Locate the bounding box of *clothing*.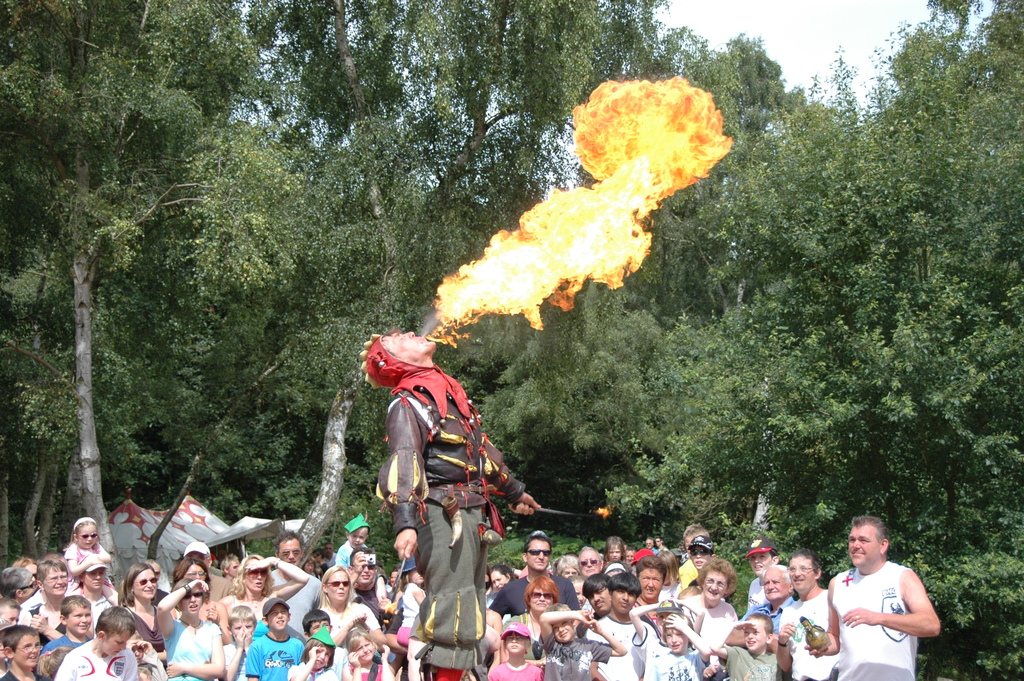
Bounding box: crop(19, 587, 66, 632).
